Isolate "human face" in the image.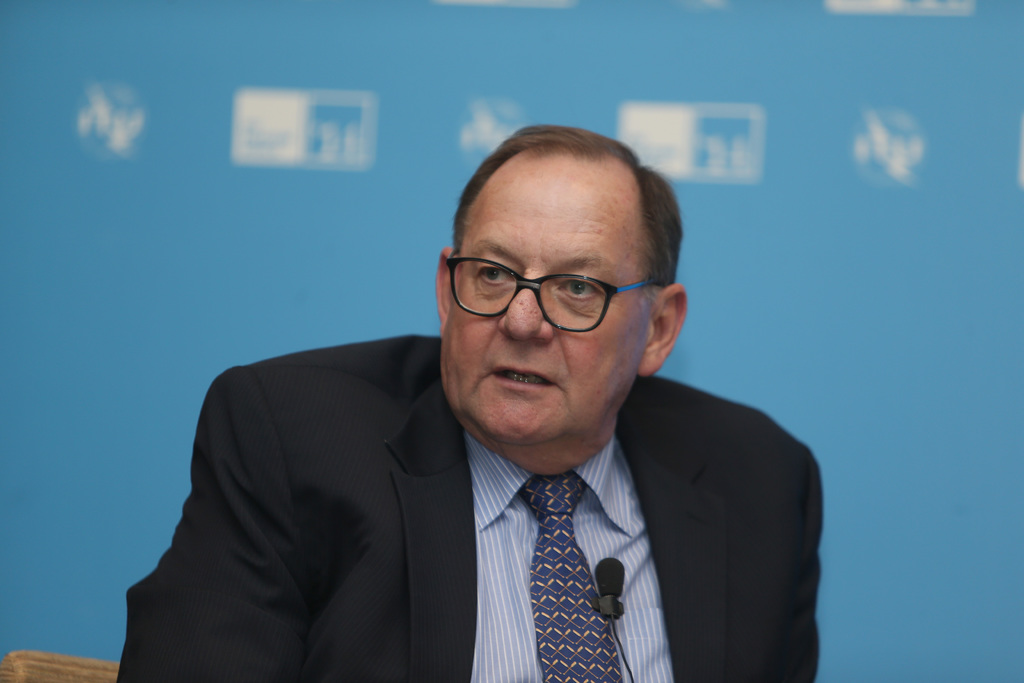
Isolated region: bbox=(439, 156, 649, 445).
